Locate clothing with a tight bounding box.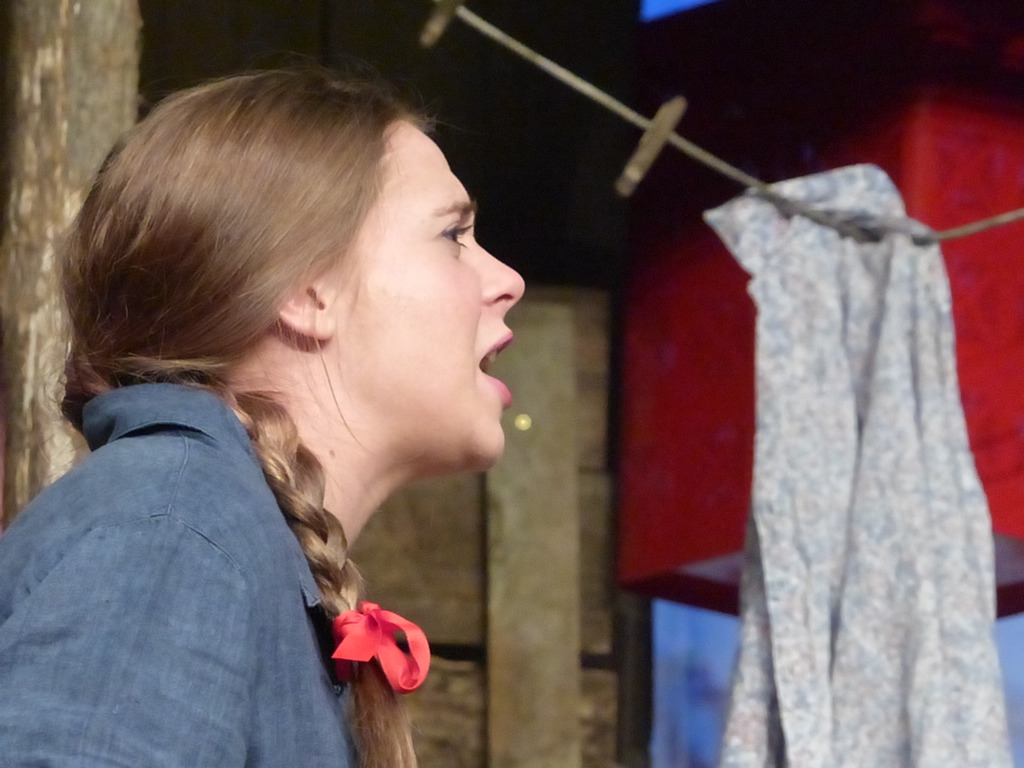
703,161,1011,767.
